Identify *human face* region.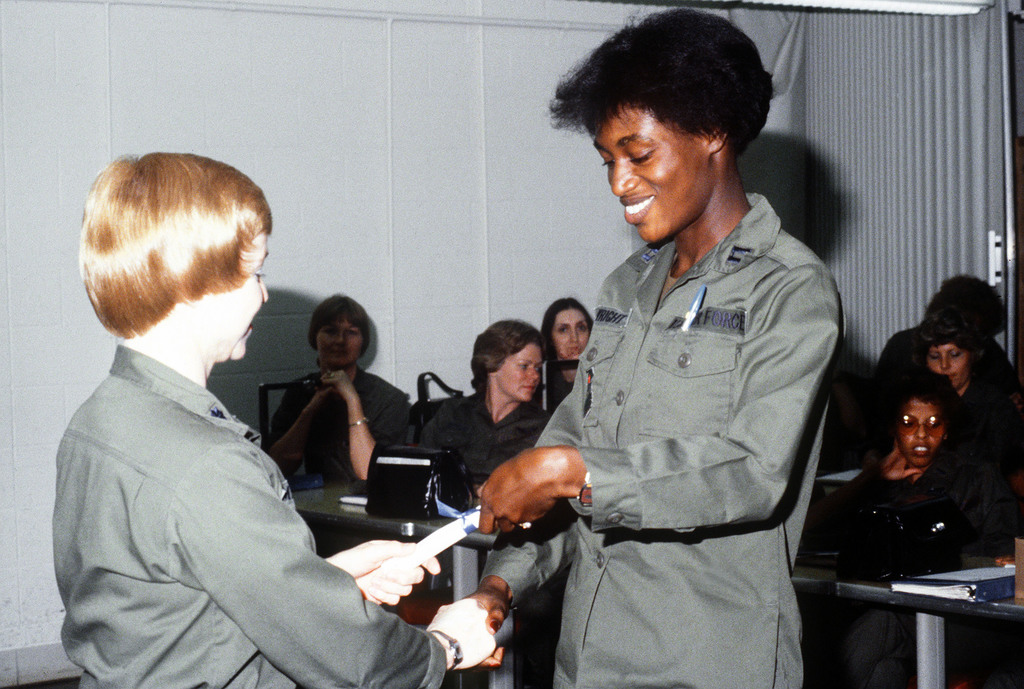
Region: {"left": 552, "top": 310, "right": 593, "bottom": 360}.
